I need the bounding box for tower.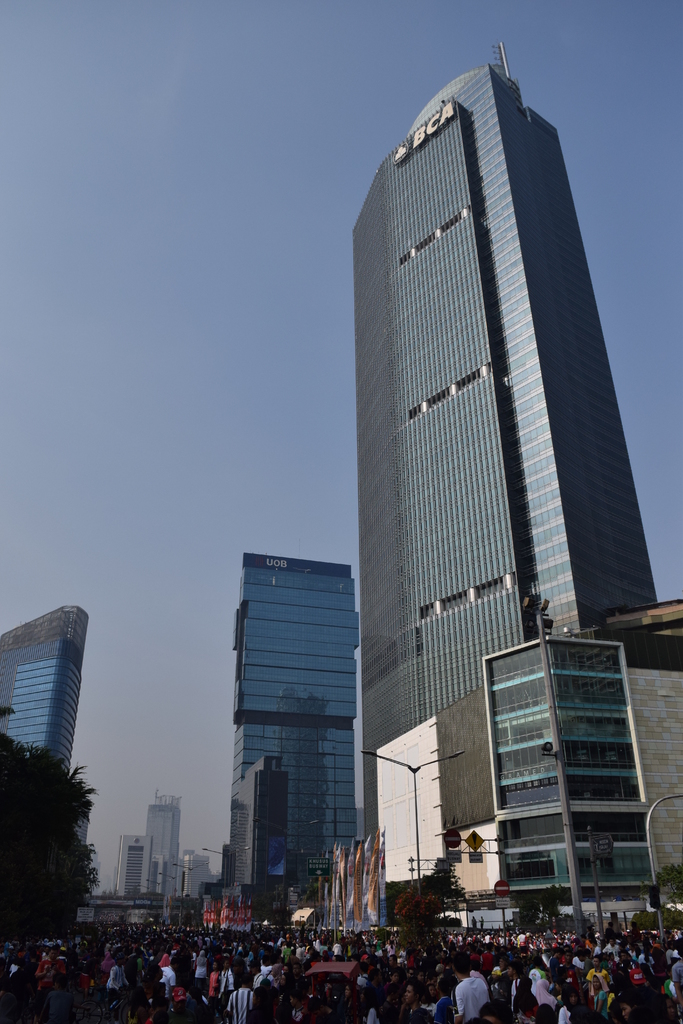
Here it is: [x1=0, y1=601, x2=76, y2=772].
